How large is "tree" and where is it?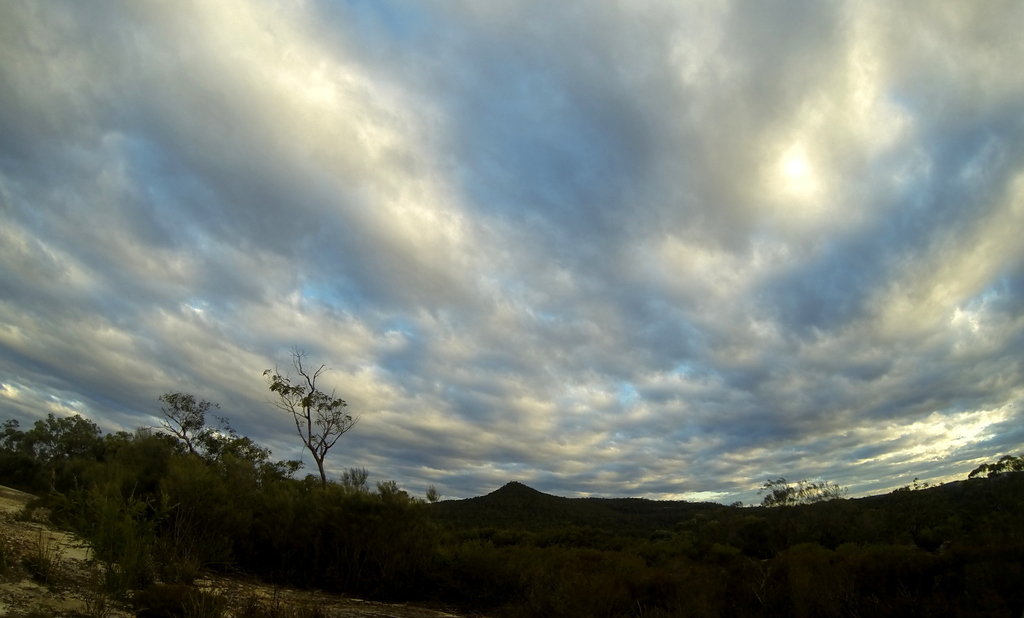
Bounding box: [341,463,372,498].
